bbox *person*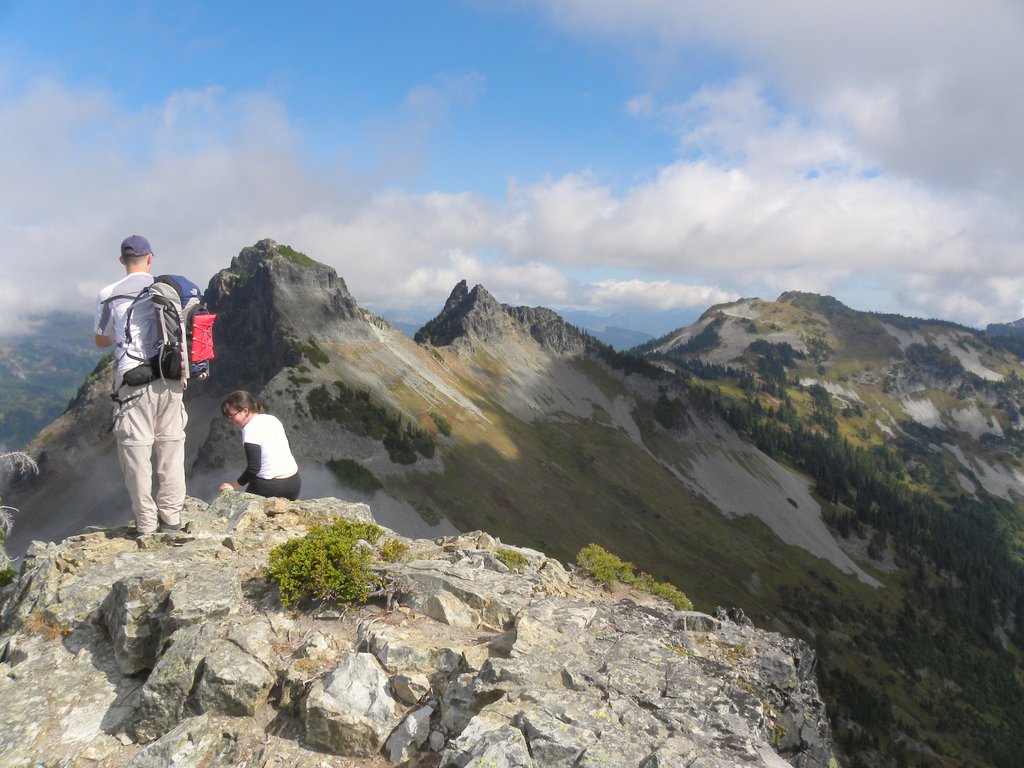
l=218, t=390, r=303, b=504
